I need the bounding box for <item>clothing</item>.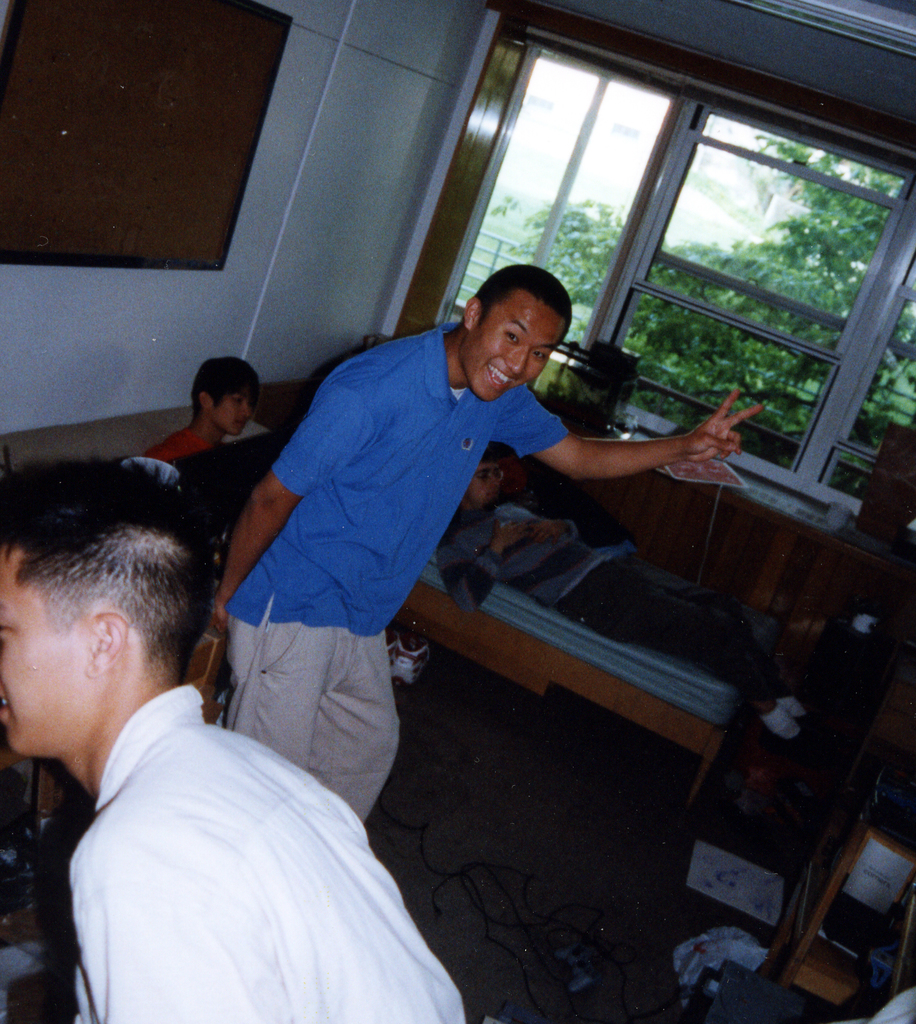
Here it is: pyautogui.locateOnScreen(216, 319, 570, 834).
